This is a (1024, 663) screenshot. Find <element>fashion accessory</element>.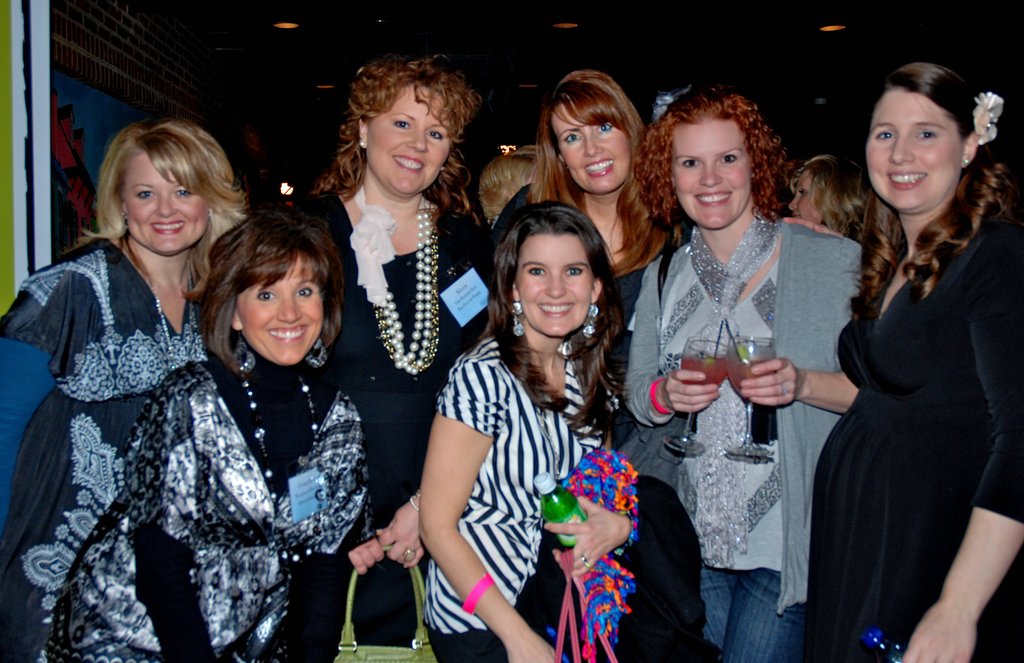
Bounding box: rect(972, 91, 1004, 143).
